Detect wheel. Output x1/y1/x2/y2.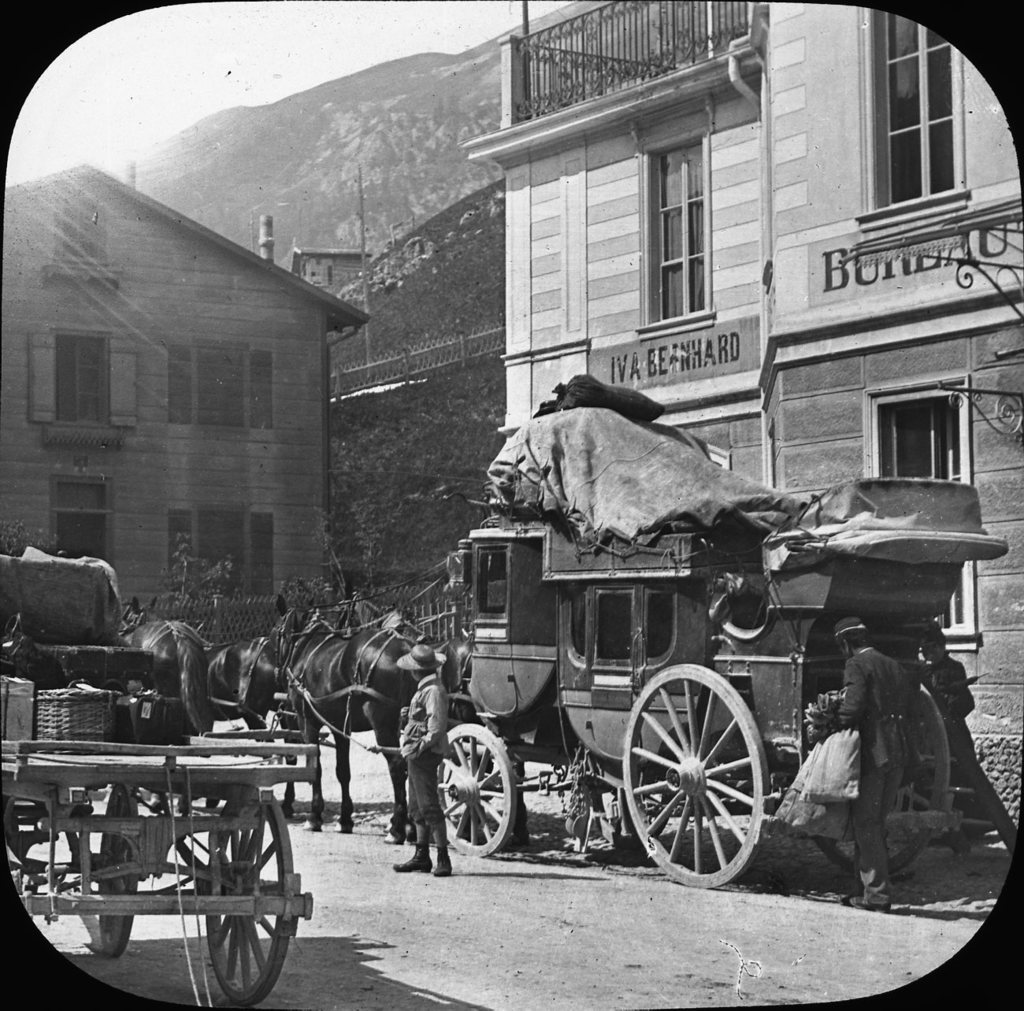
807/681/952/870.
